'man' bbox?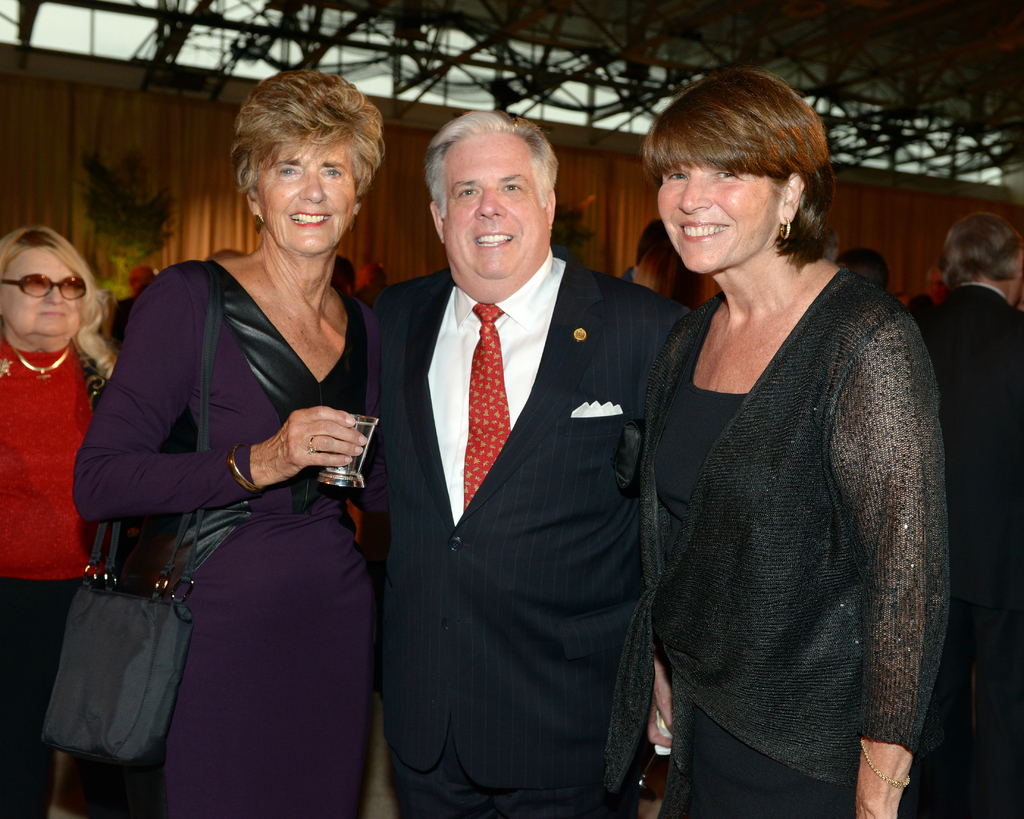
{"left": 349, "top": 94, "right": 683, "bottom": 817}
